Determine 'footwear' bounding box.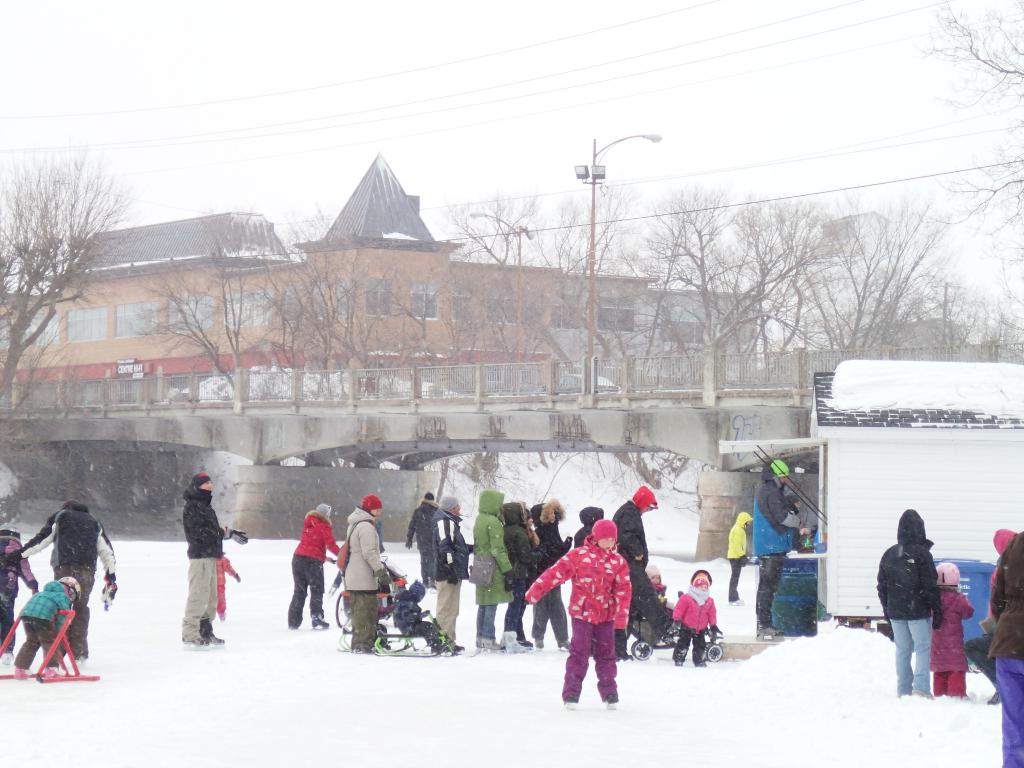
Determined: bbox=[485, 637, 505, 650].
